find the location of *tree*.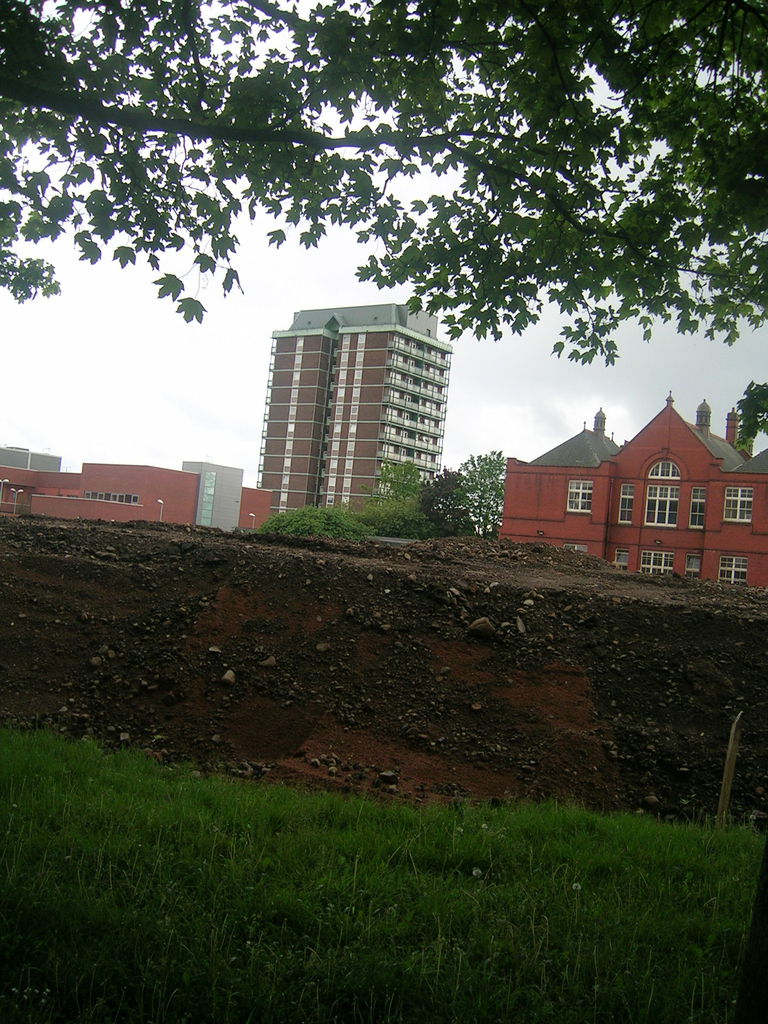
Location: (x1=365, y1=465, x2=425, y2=533).
